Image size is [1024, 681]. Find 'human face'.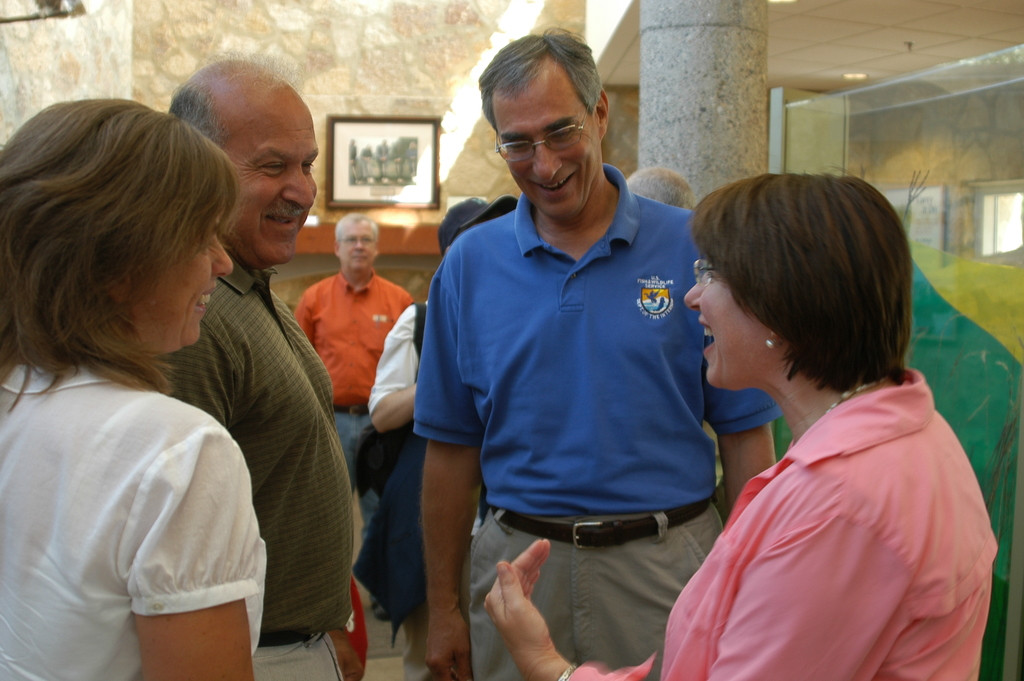
x1=496, y1=78, x2=604, y2=226.
